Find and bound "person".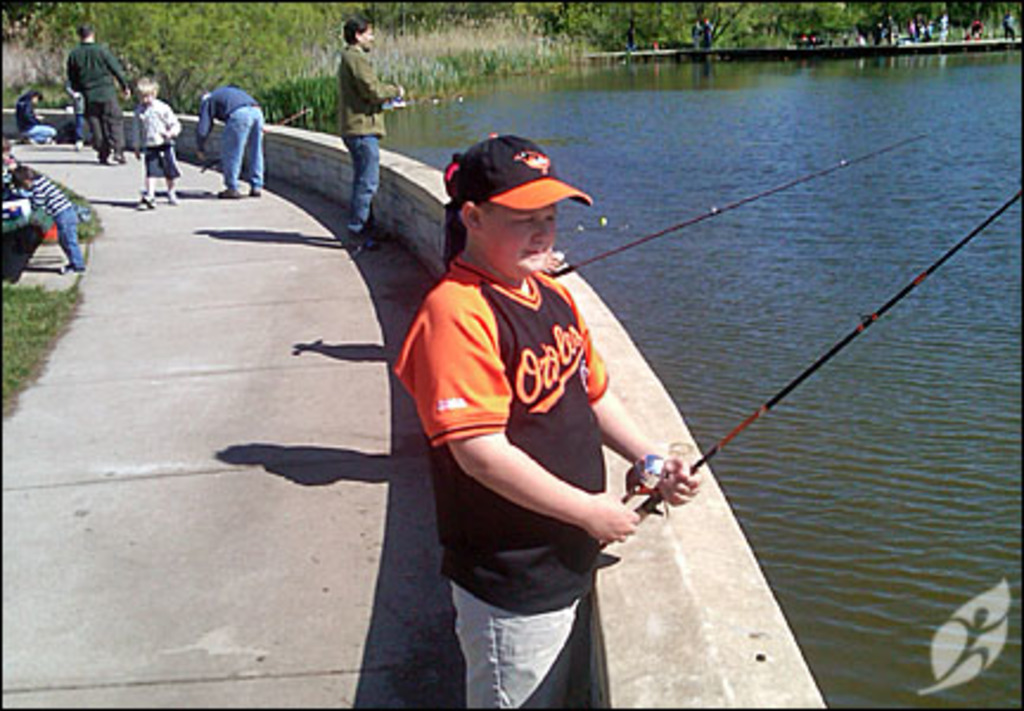
Bound: region(389, 121, 711, 709).
